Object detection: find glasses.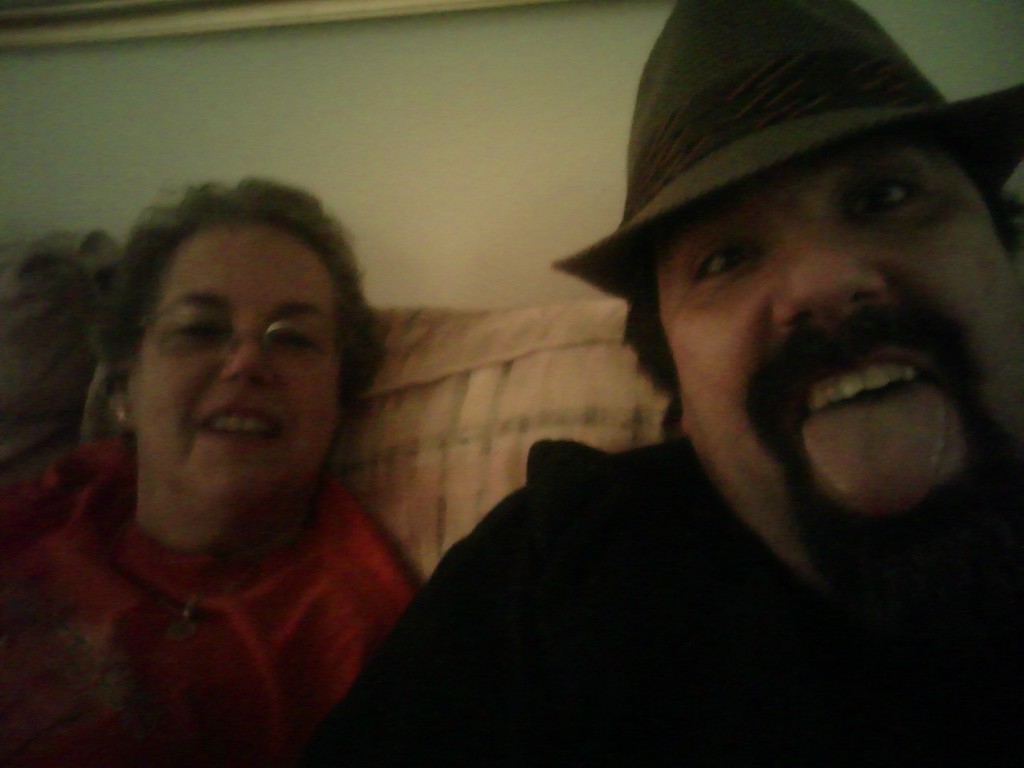
pyautogui.locateOnScreen(137, 302, 345, 384).
